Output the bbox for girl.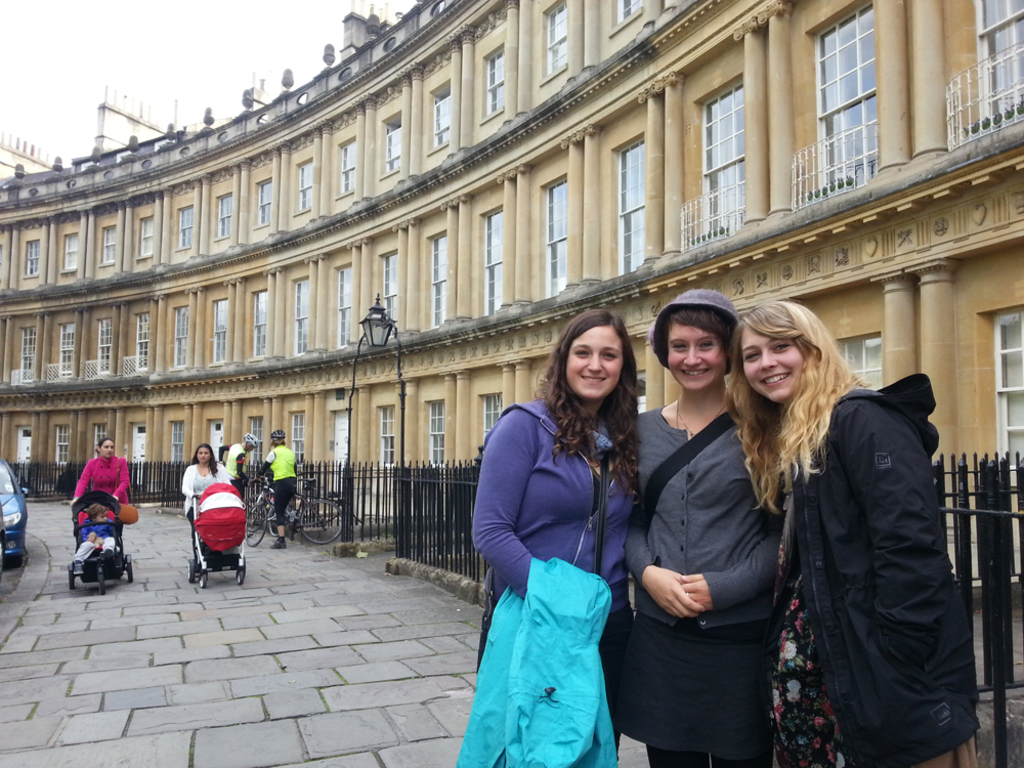
bbox=(177, 445, 228, 527).
